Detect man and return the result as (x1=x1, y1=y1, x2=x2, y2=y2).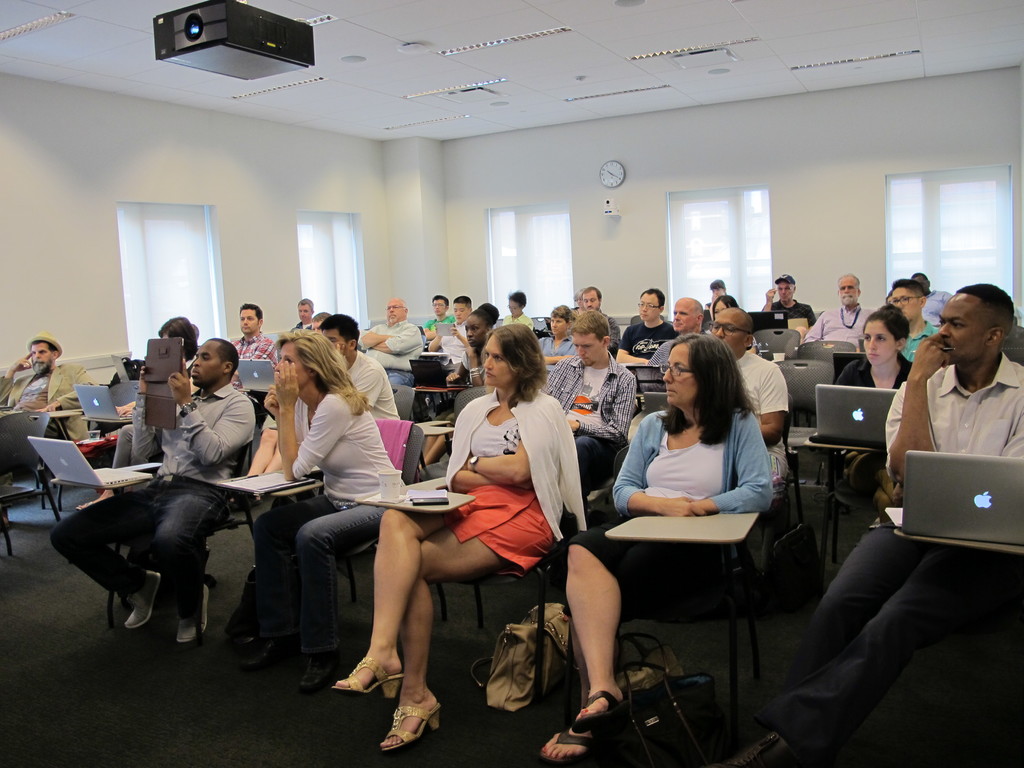
(x1=578, y1=292, x2=636, y2=355).
